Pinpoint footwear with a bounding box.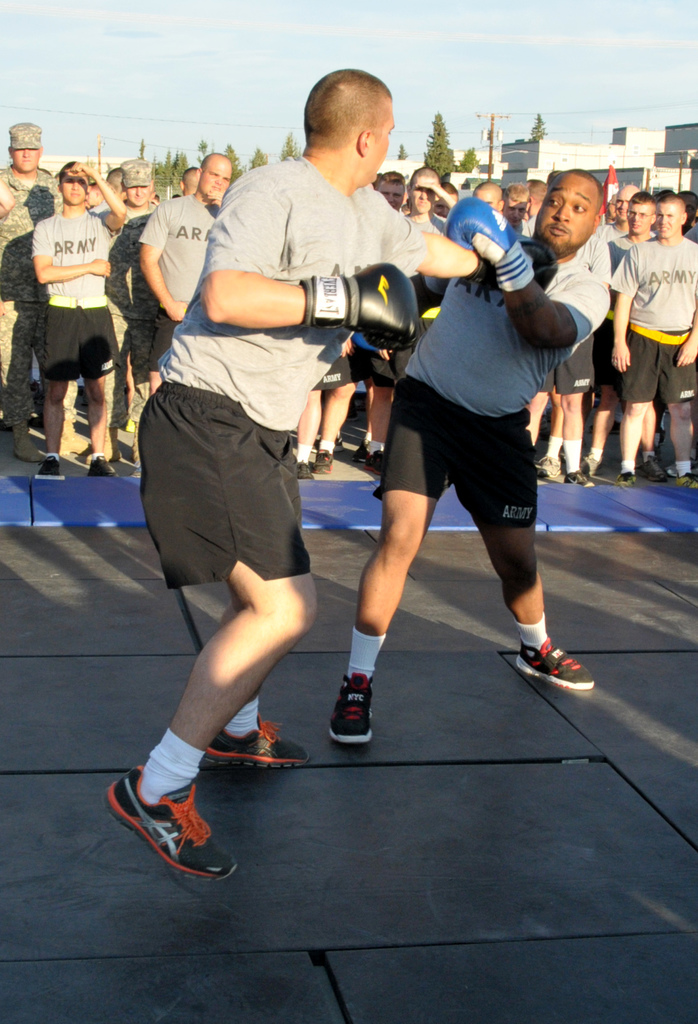
[x1=65, y1=429, x2=89, y2=455].
